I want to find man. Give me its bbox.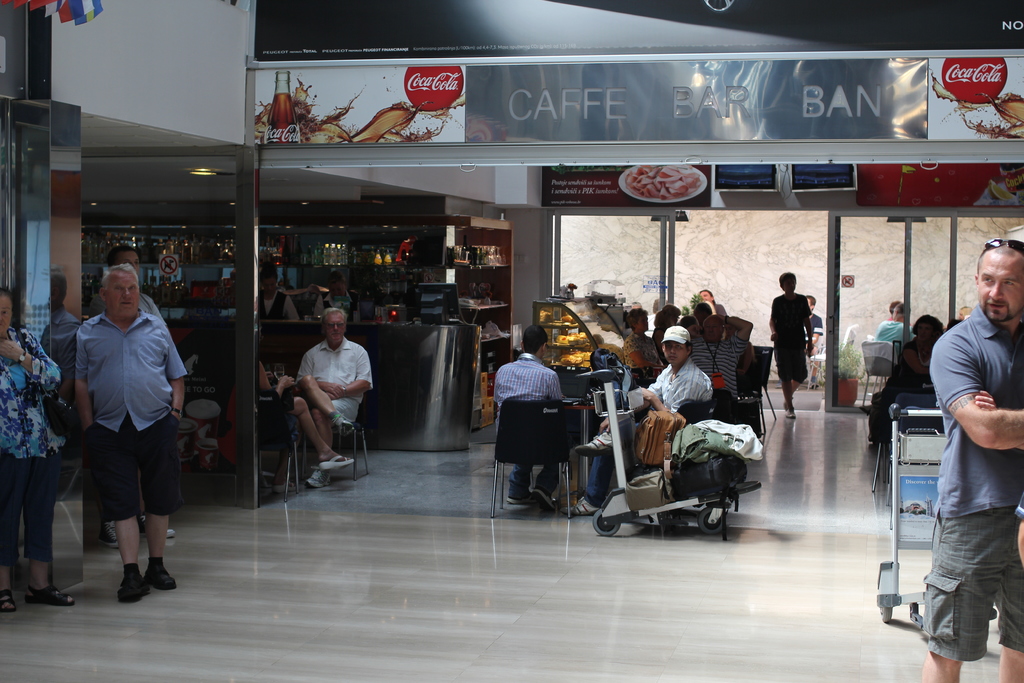
291 305 374 488.
